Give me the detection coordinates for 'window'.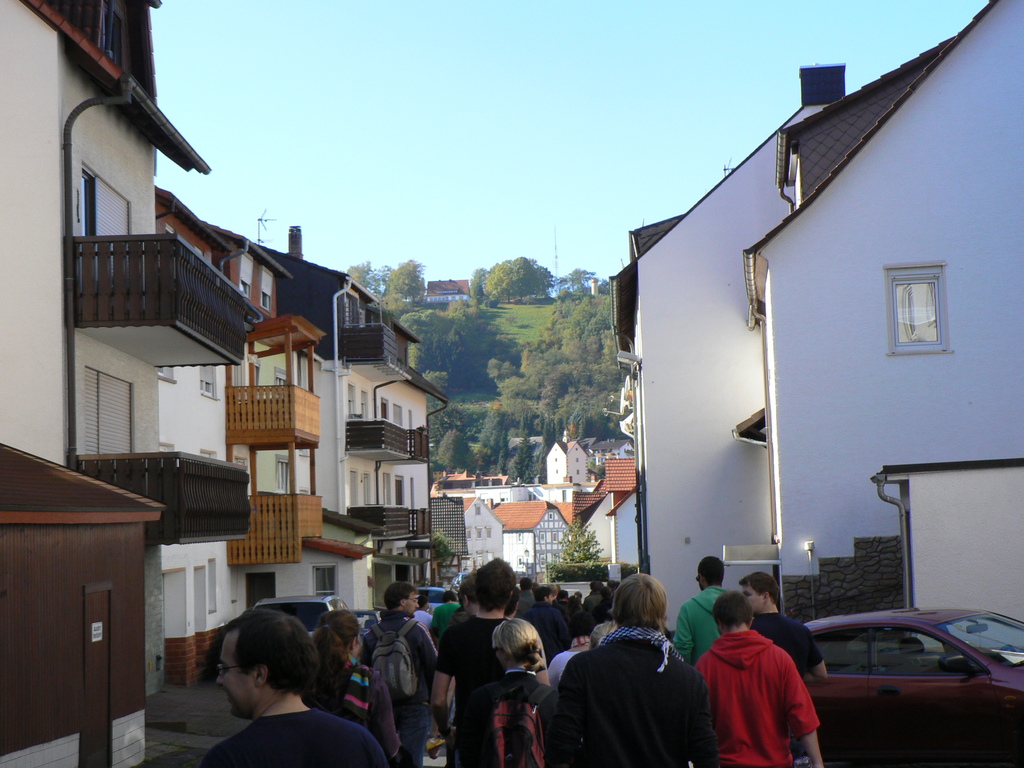
(left=315, top=567, right=336, bottom=595).
